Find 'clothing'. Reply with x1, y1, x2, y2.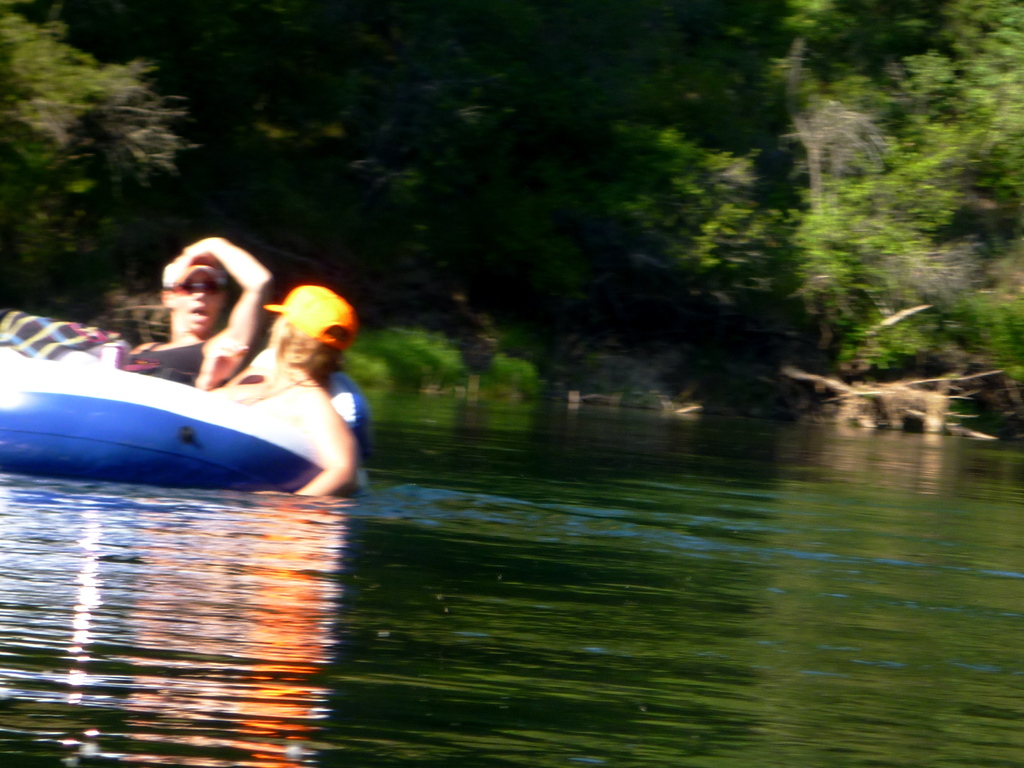
130, 333, 204, 392.
